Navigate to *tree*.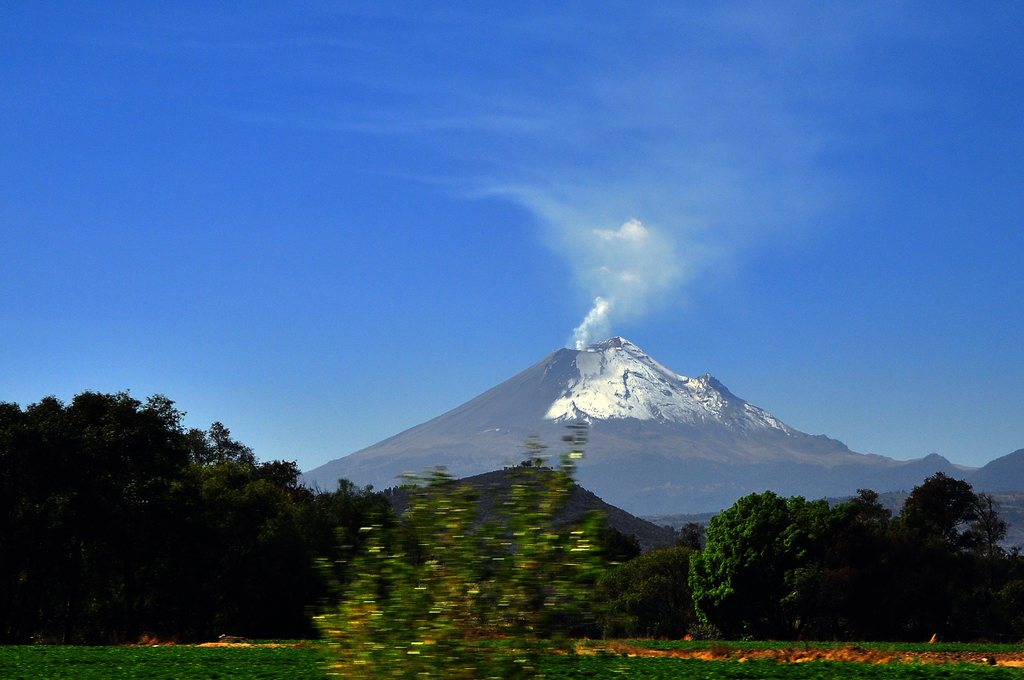
Navigation target: rect(680, 471, 1023, 651).
